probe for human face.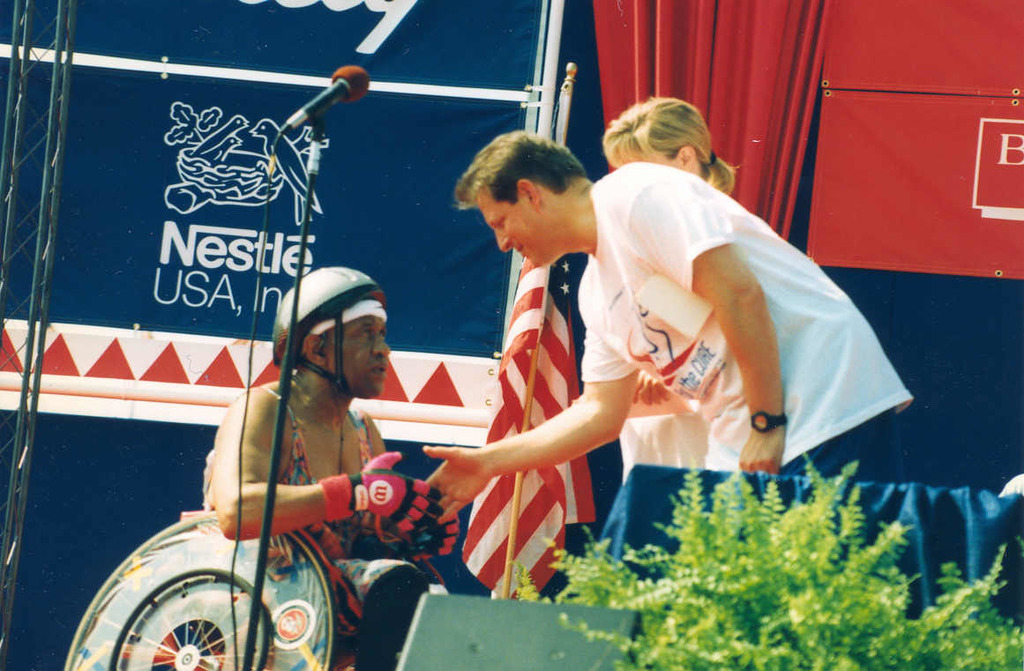
Probe result: {"left": 326, "top": 309, "right": 392, "bottom": 399}.
